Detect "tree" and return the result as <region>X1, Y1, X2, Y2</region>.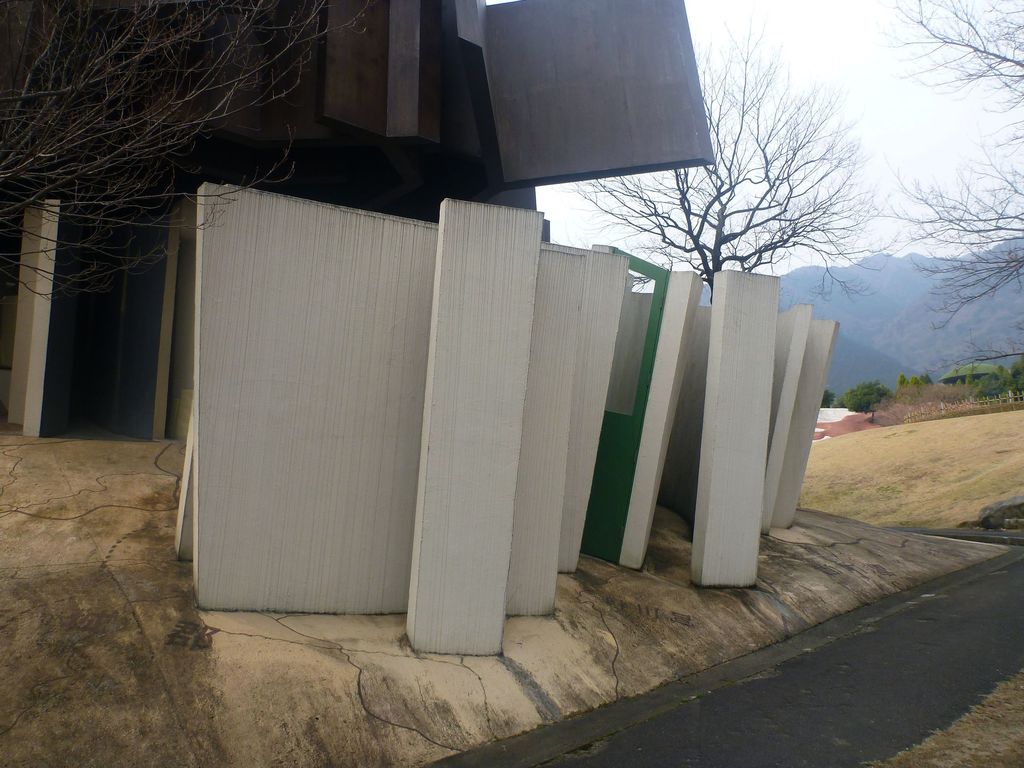
<region>896, 378, 913, 397</region>.
